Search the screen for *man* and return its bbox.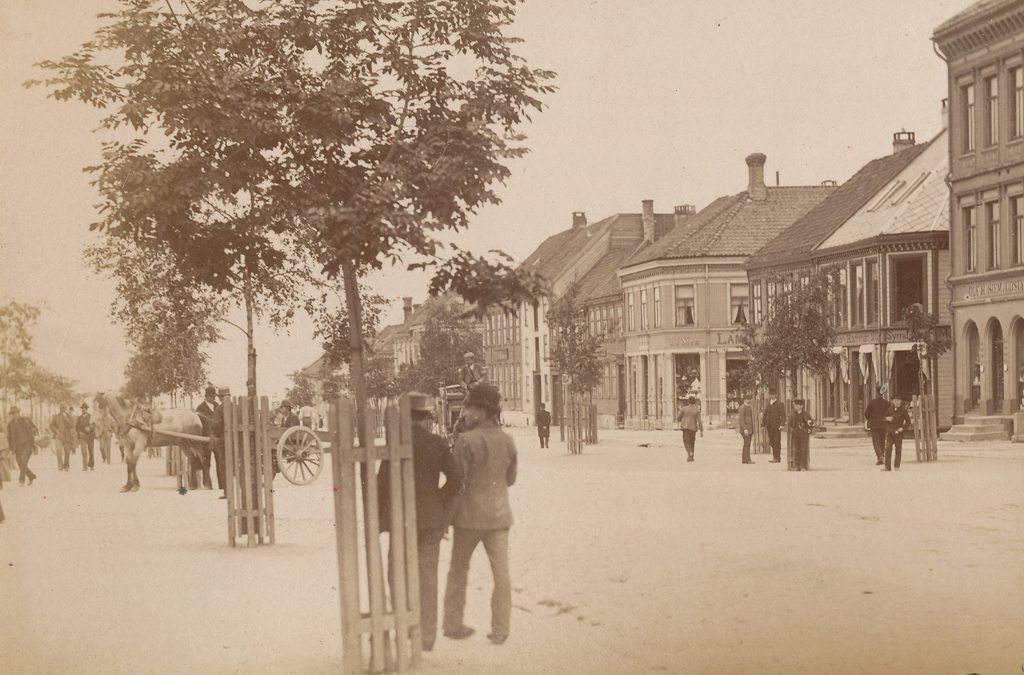
Found: rect(534, 399, 551, 451).
